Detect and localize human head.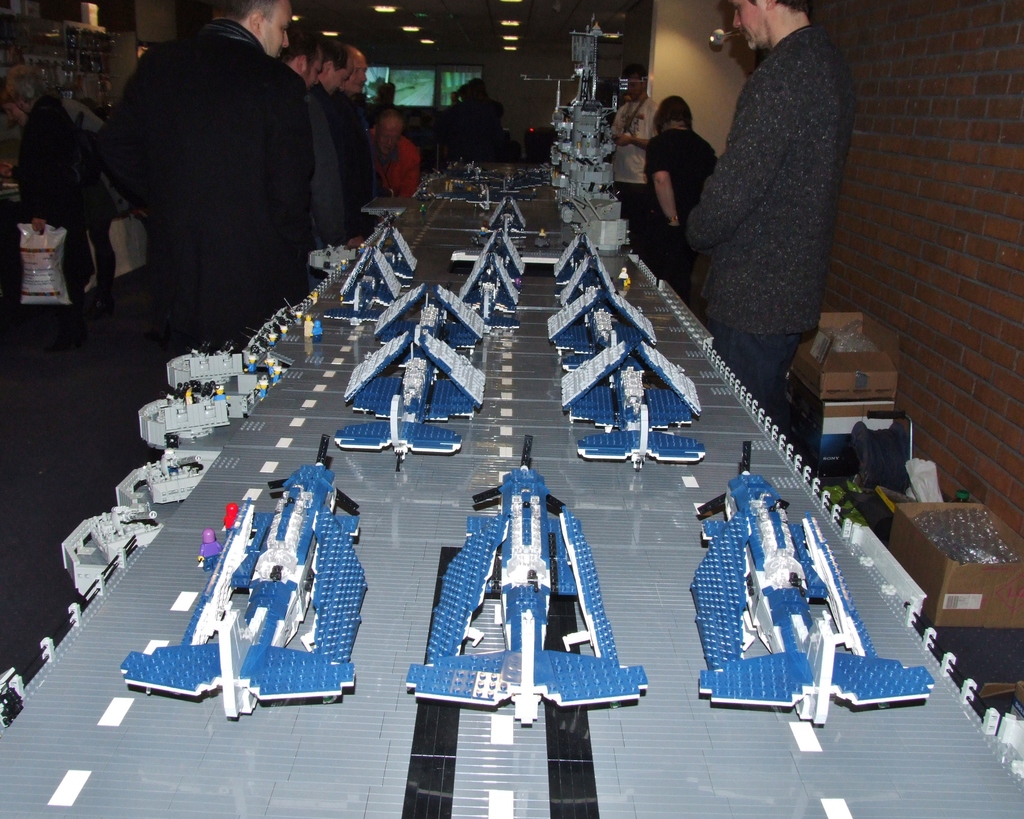
Localized at [313, 40, 356, 93].
